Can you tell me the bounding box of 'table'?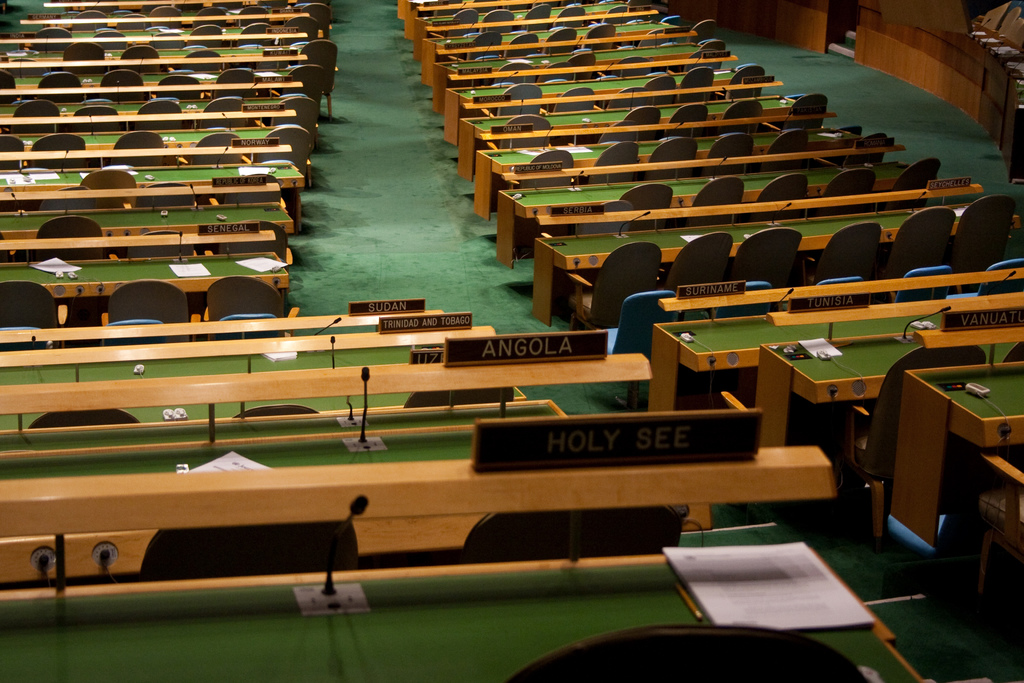
bbox=[5, 46, 303, 59].
